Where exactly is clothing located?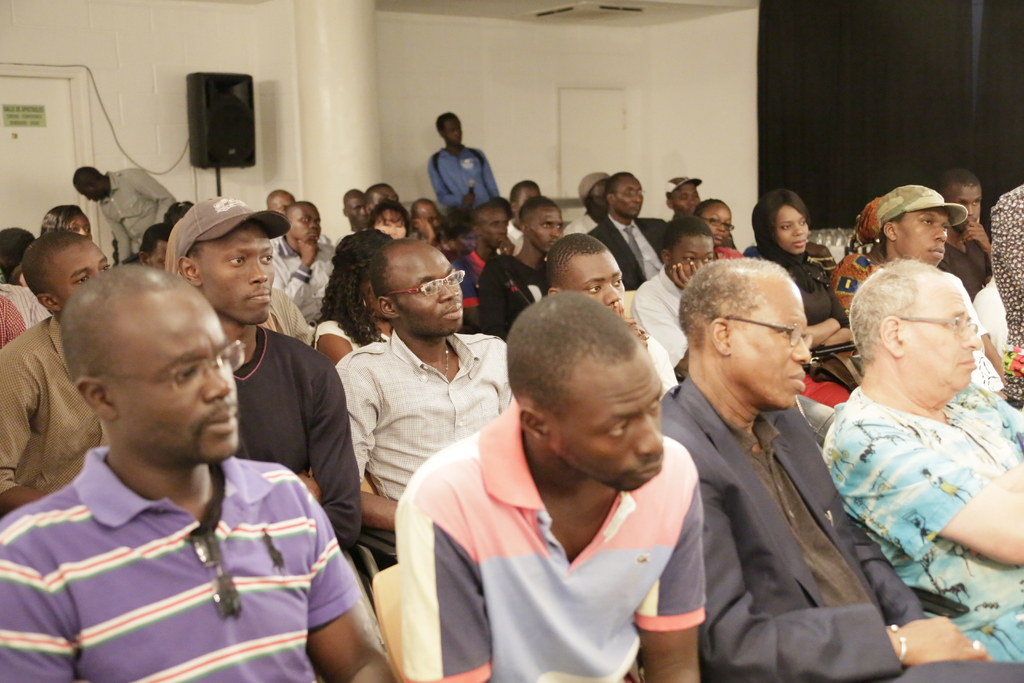
Its bounding box is x1=0, y1=318, x2=108, y2=520.
